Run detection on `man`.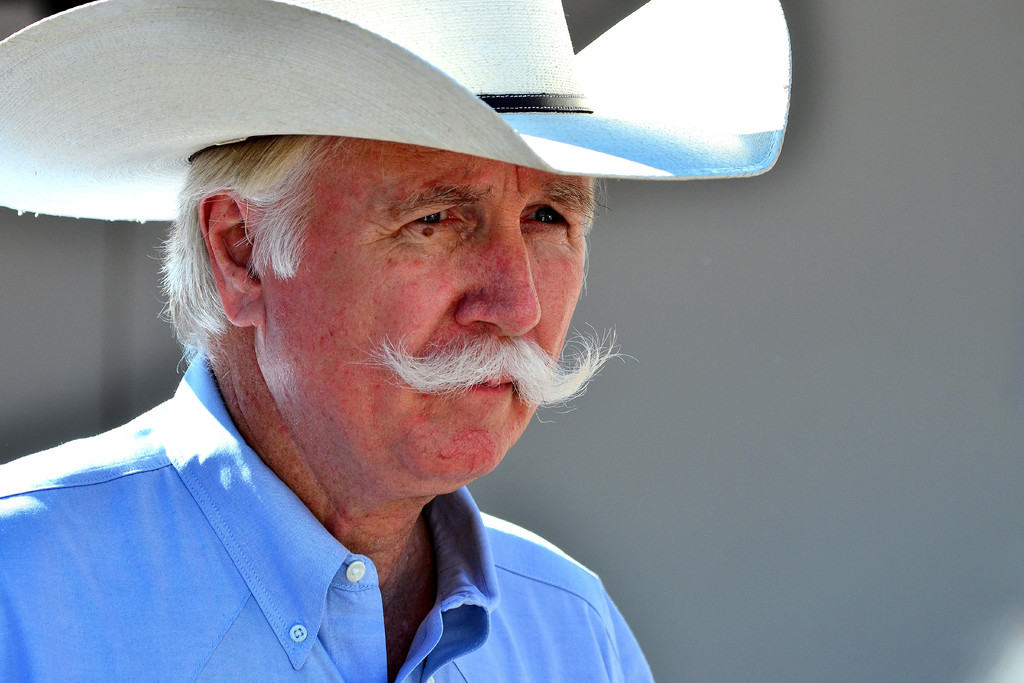
Result: box(0, 59, 788, 677).
